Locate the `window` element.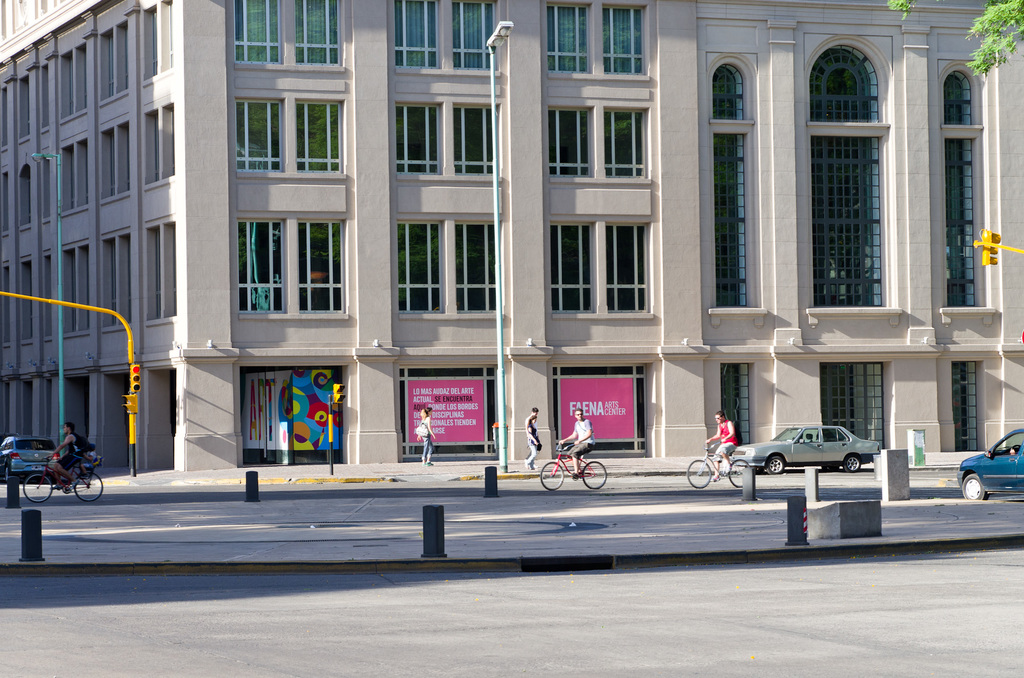
Element bbox: [819, 365, 891, 452].
